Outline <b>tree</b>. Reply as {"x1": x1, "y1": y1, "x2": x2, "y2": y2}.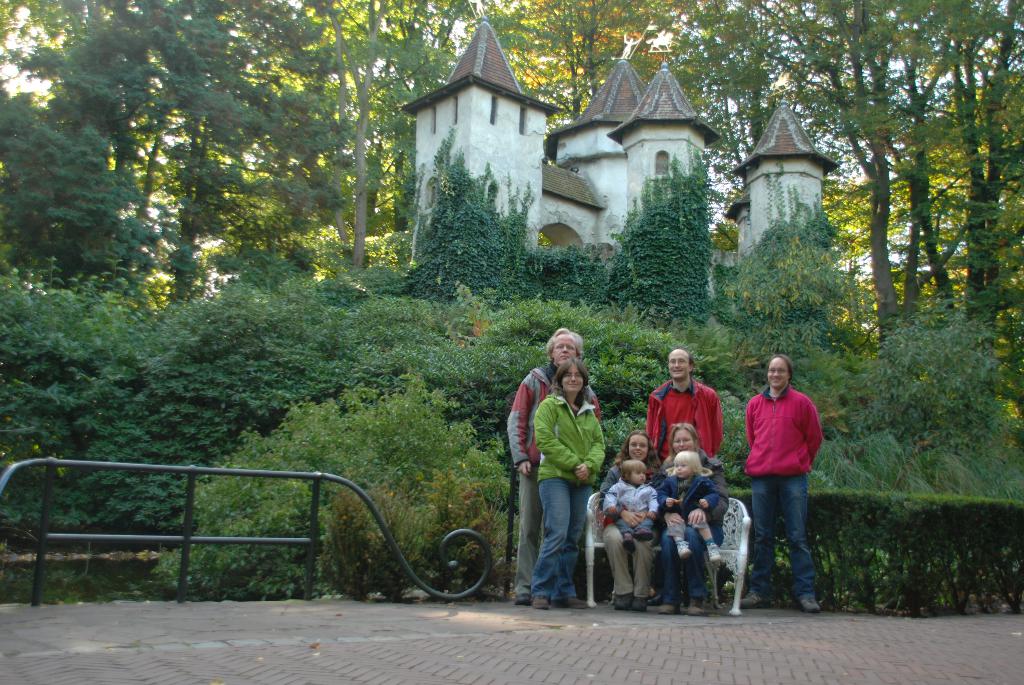
{"x1": 694, "y1": 0, "x2": 837, "y2": 199}.
